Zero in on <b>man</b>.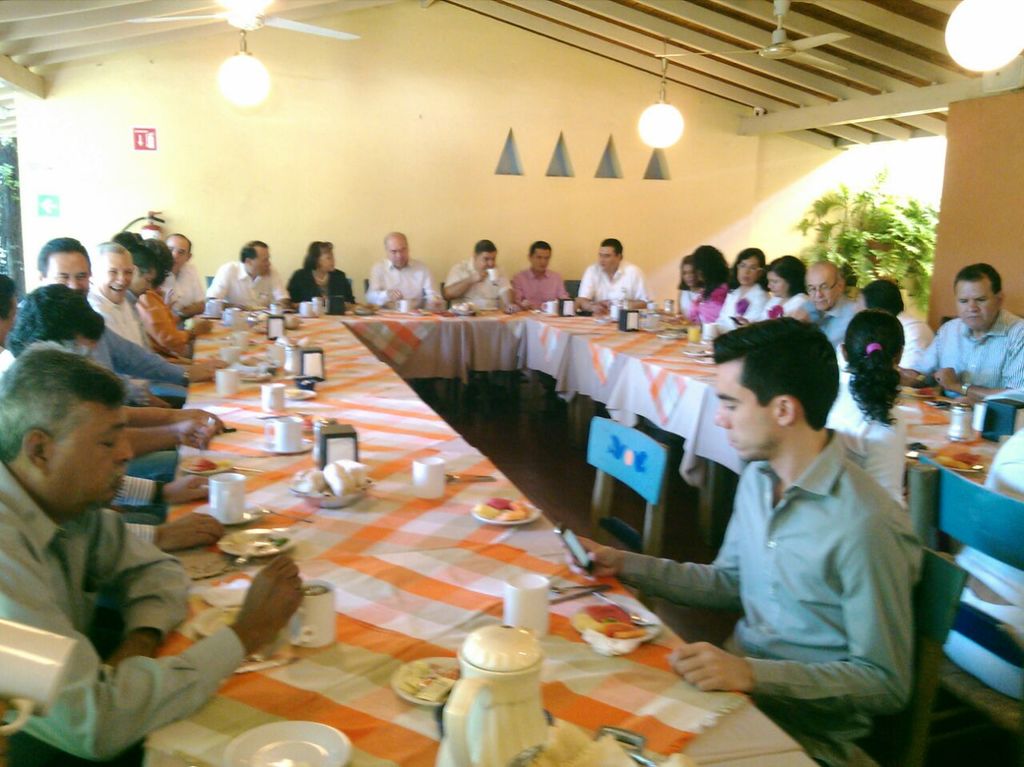
Zeroed in: select_region(38, 234, 225, 392).
